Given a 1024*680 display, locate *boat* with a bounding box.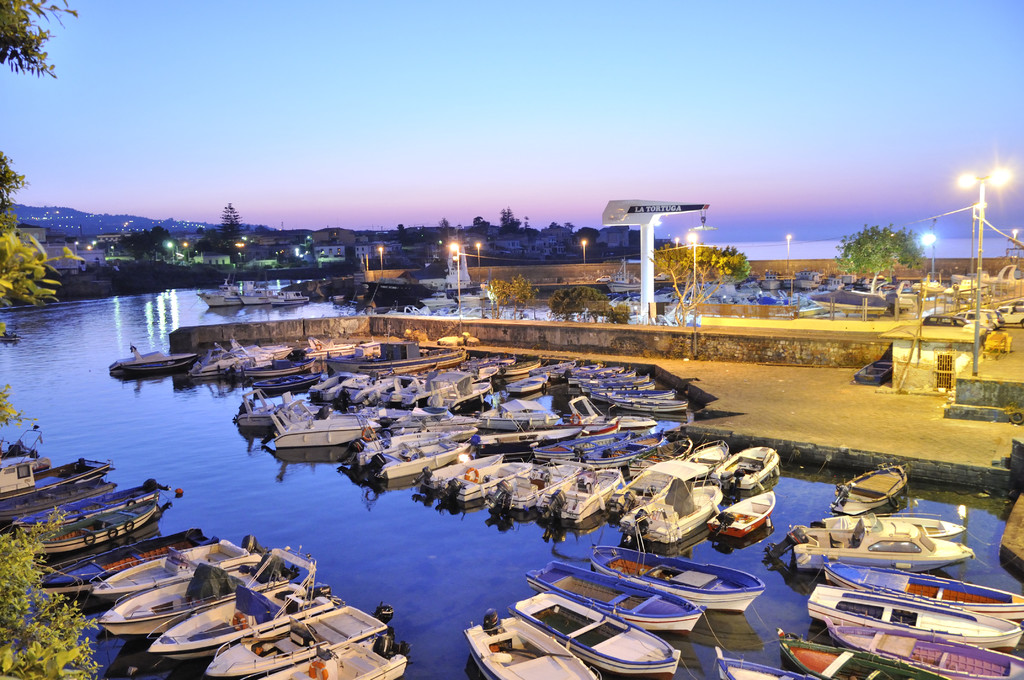
Located: l=341, t=376, r=394, b=403.
